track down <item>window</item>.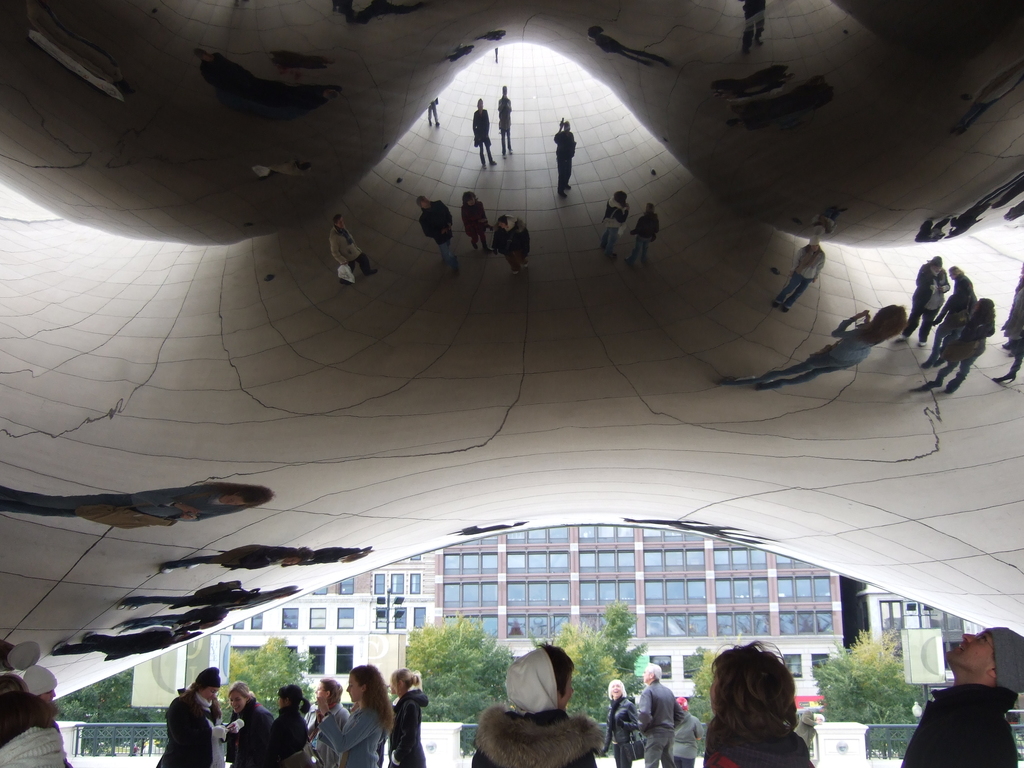
Tracked to x1=283 y1=643 x2=300 y2=676.
